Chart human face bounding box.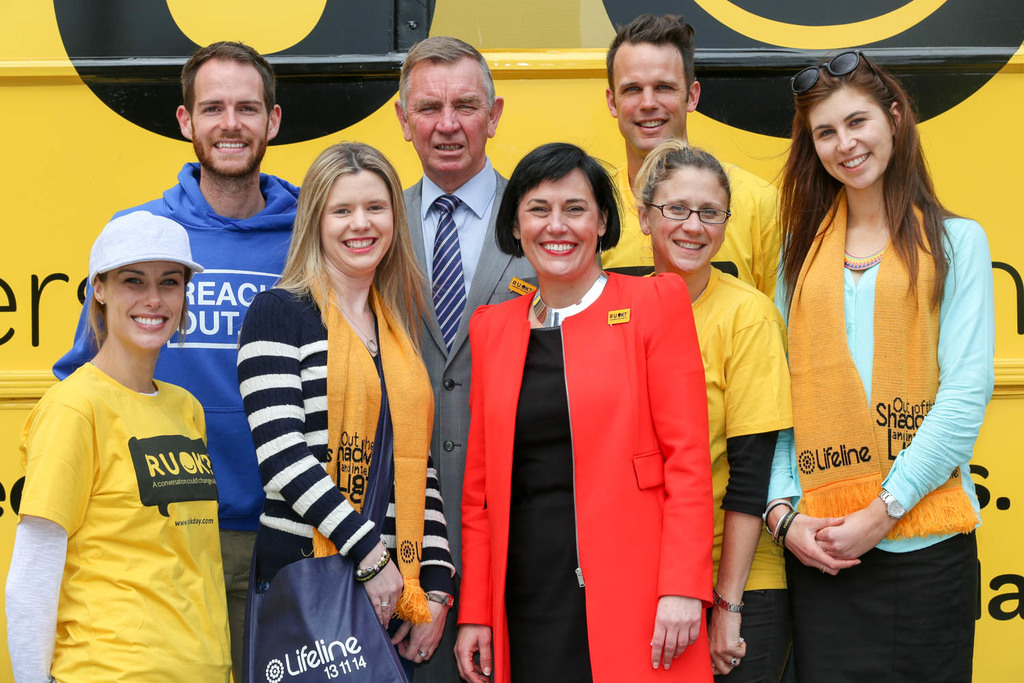
Charted: box(191, 62, 267, 173).
